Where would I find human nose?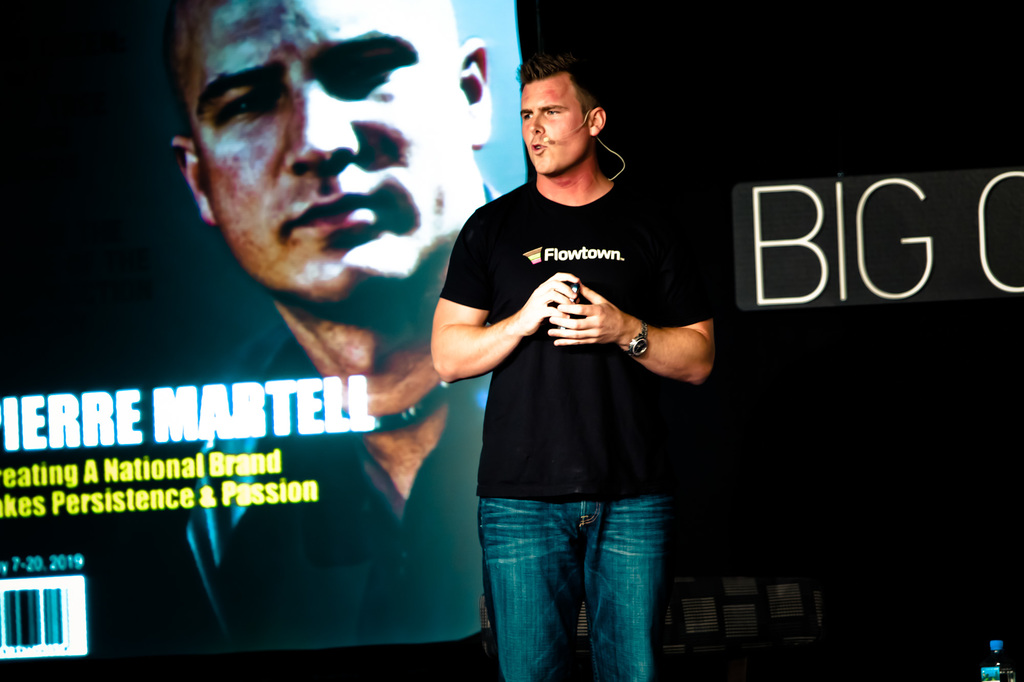
At detection(525, 111, 543, 137).
